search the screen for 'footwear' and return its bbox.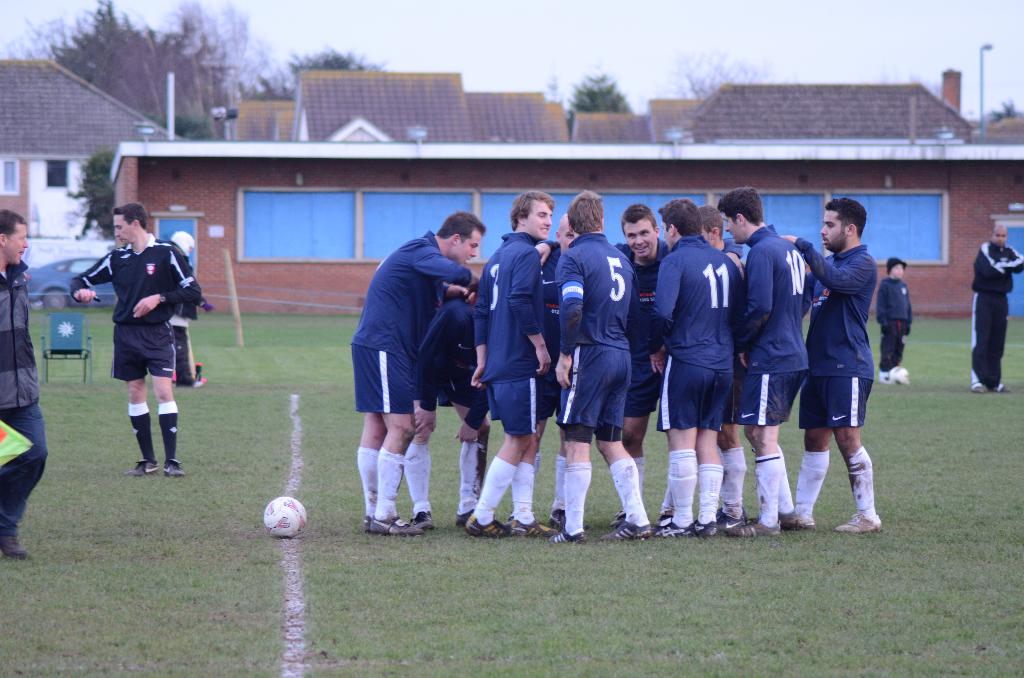
Found: [x1=548, y1=510, x2=566, y2=526].
